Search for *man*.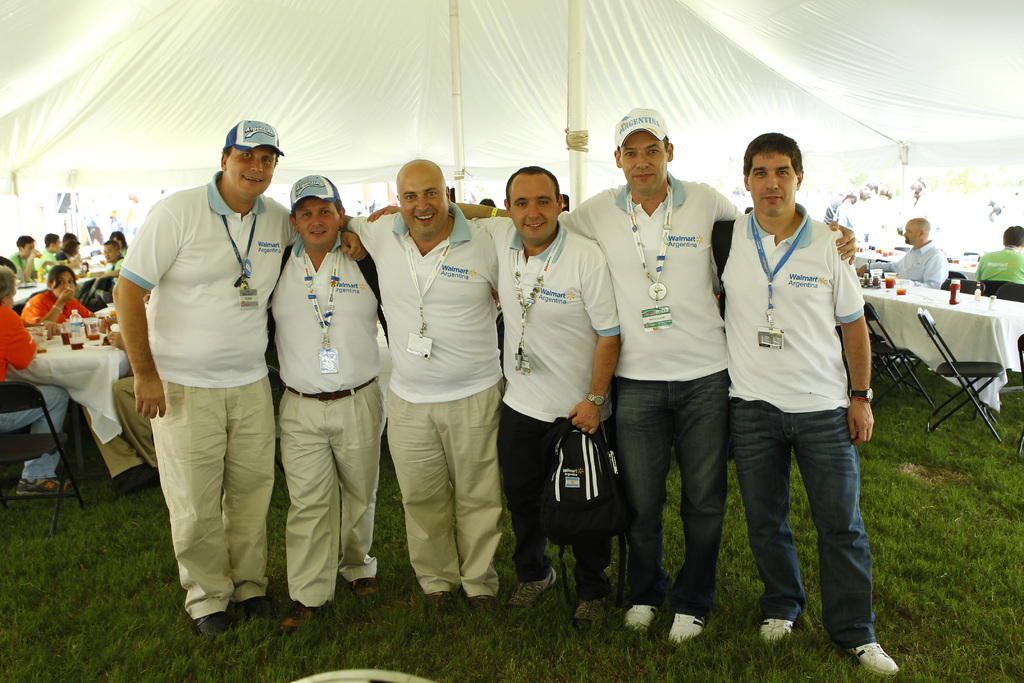
Found at 543 115 861 645.
